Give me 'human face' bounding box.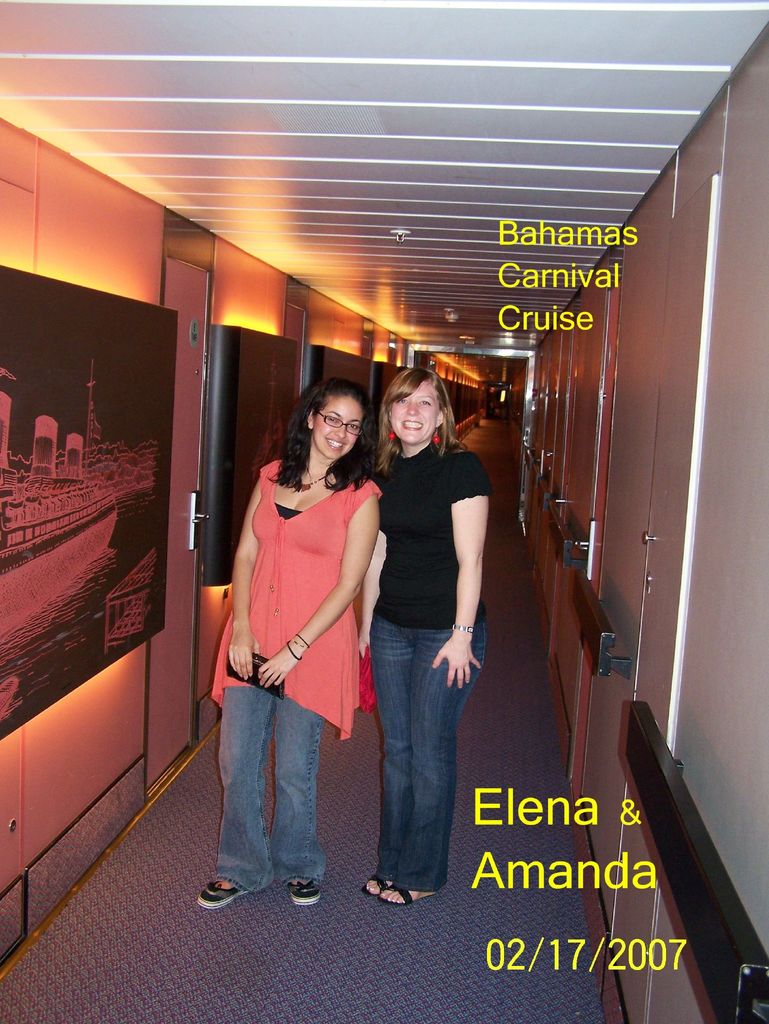
BBox(312, 392, 360, 464).
